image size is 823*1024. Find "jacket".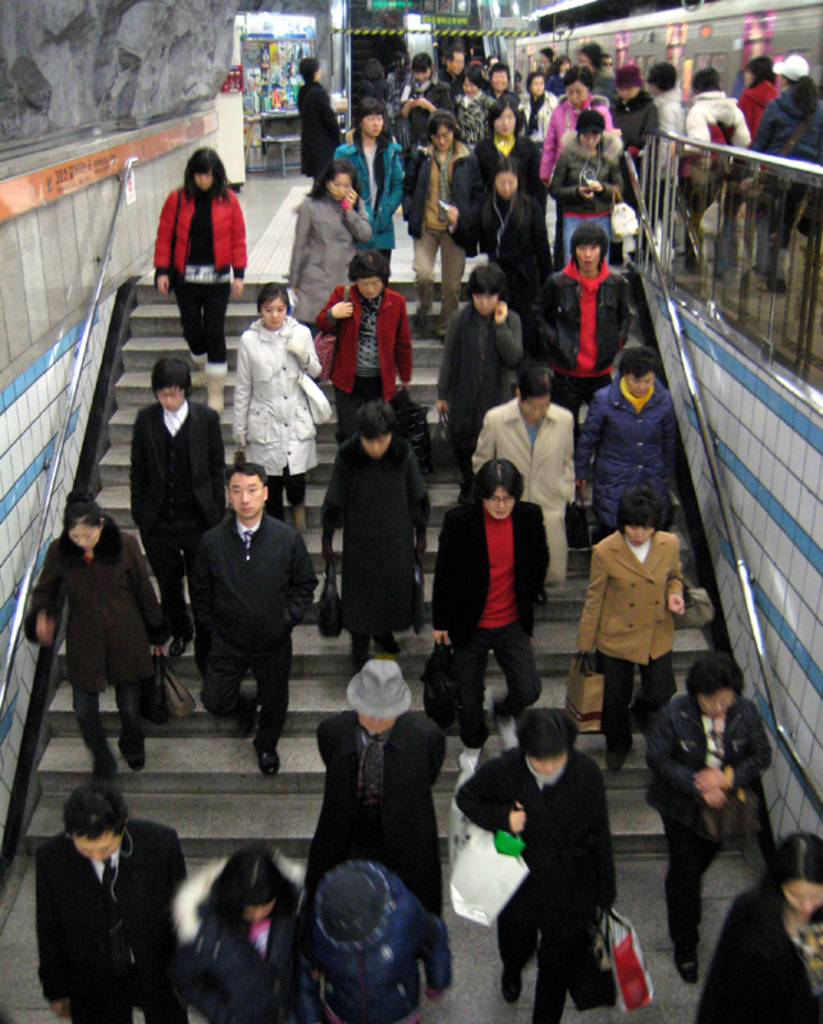
x1=653 y1=79 x2=685 y2=186.
